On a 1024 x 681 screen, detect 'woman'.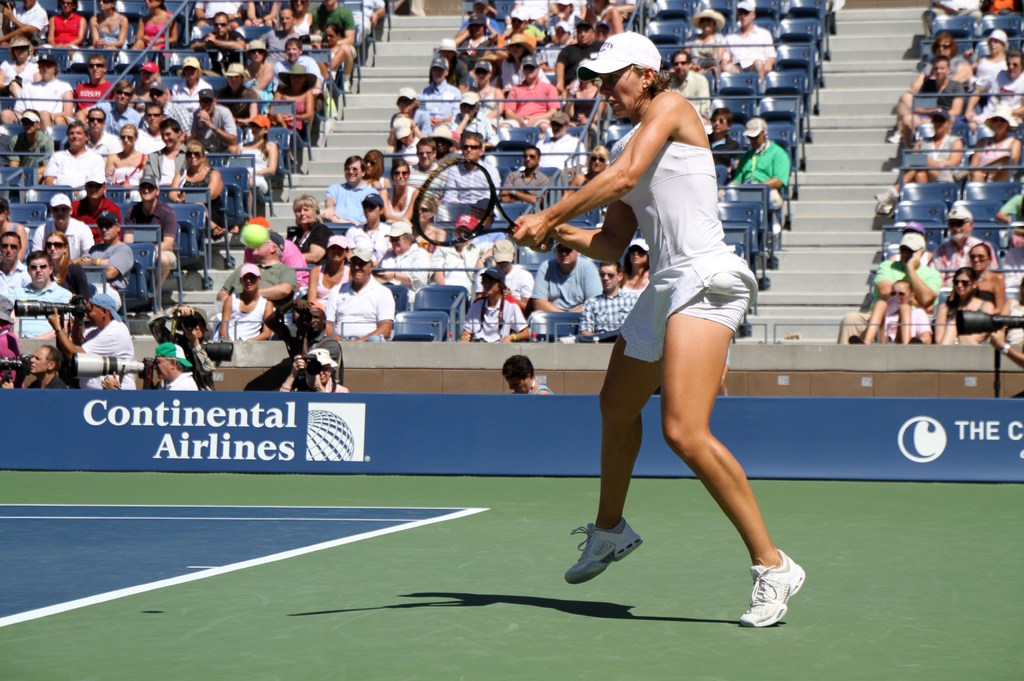
box=[706, 108, 741, 184].
